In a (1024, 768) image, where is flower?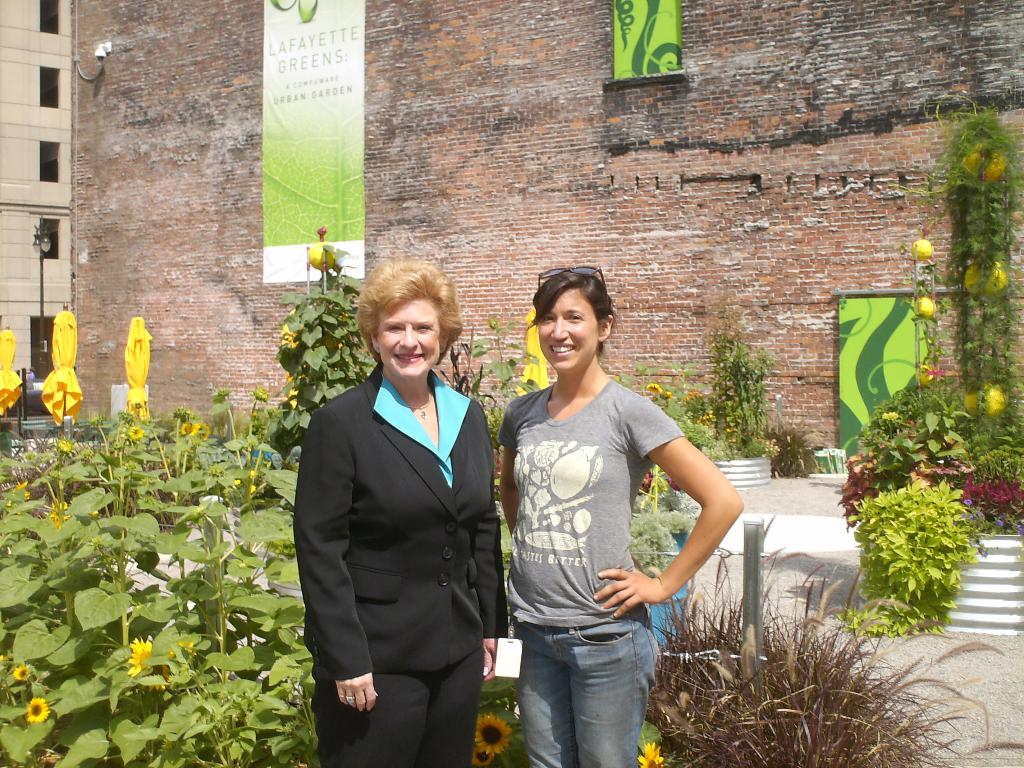
bbox=[909, 236, 936, 260].
